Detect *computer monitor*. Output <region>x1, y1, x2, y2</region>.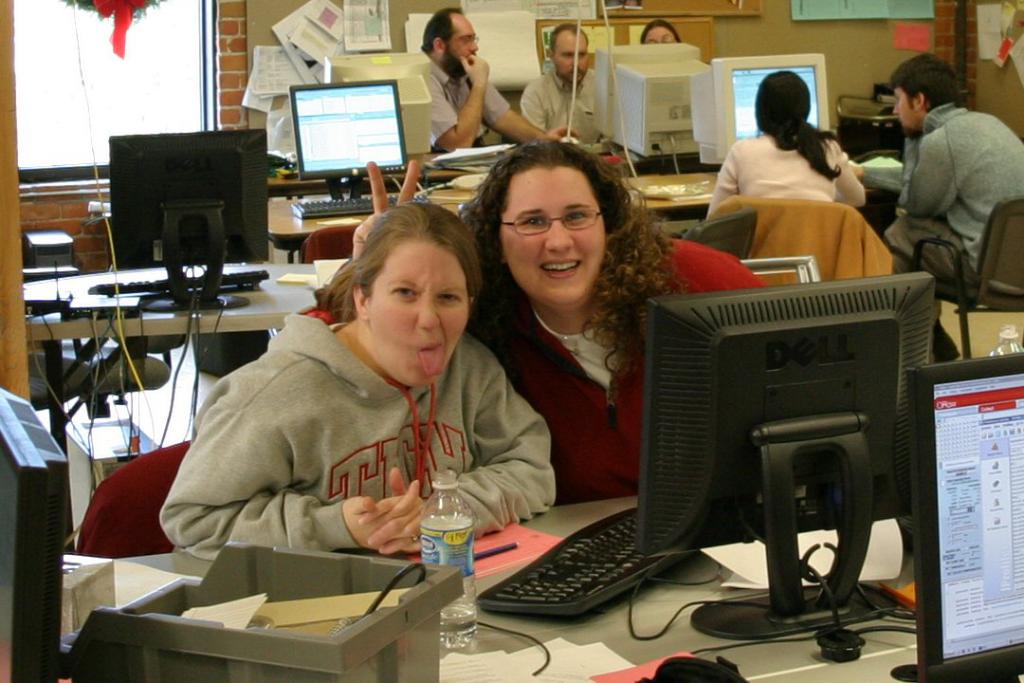
<region>640, 270, 930, 561</region>.
